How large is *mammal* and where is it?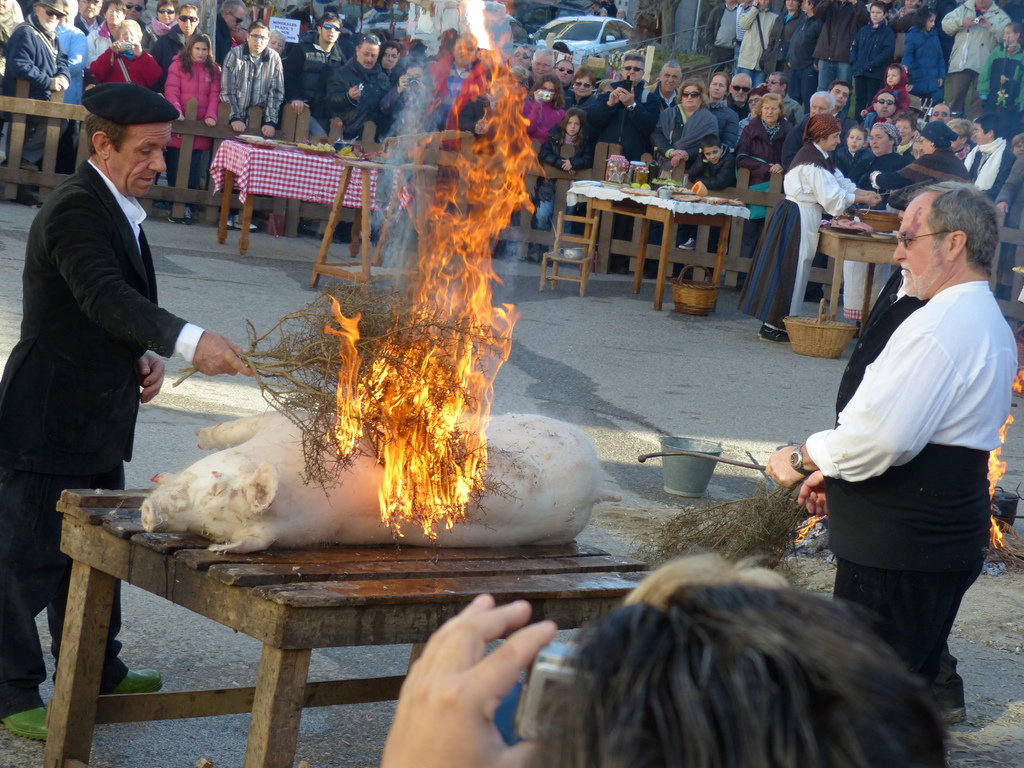
Bounding box: 139, 404, 625, 556.
